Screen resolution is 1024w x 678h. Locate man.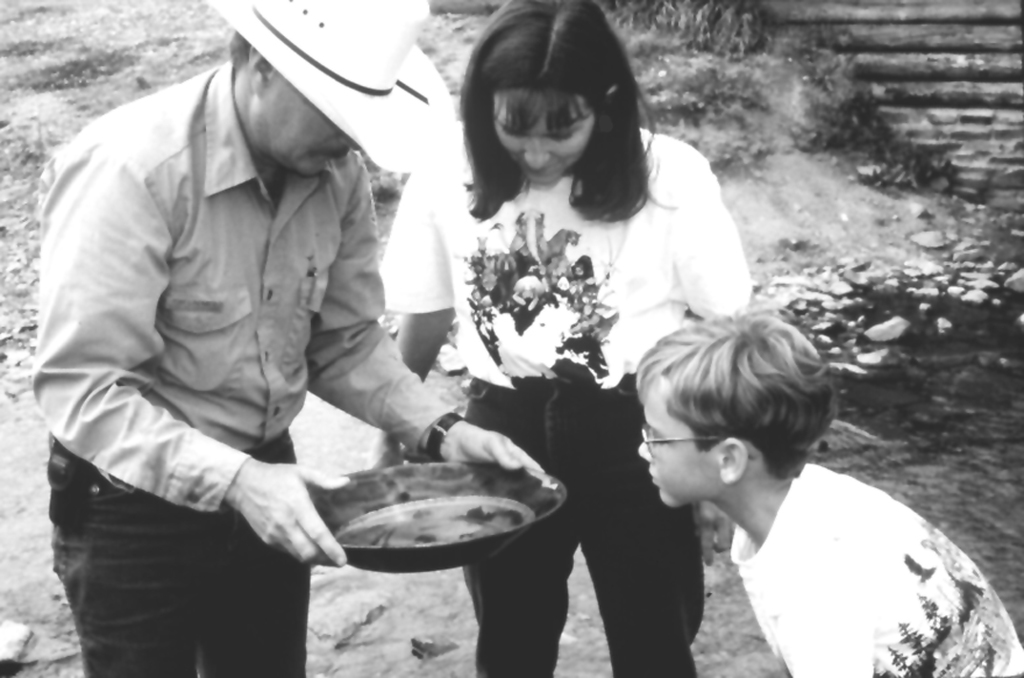
37,0,495,659.
